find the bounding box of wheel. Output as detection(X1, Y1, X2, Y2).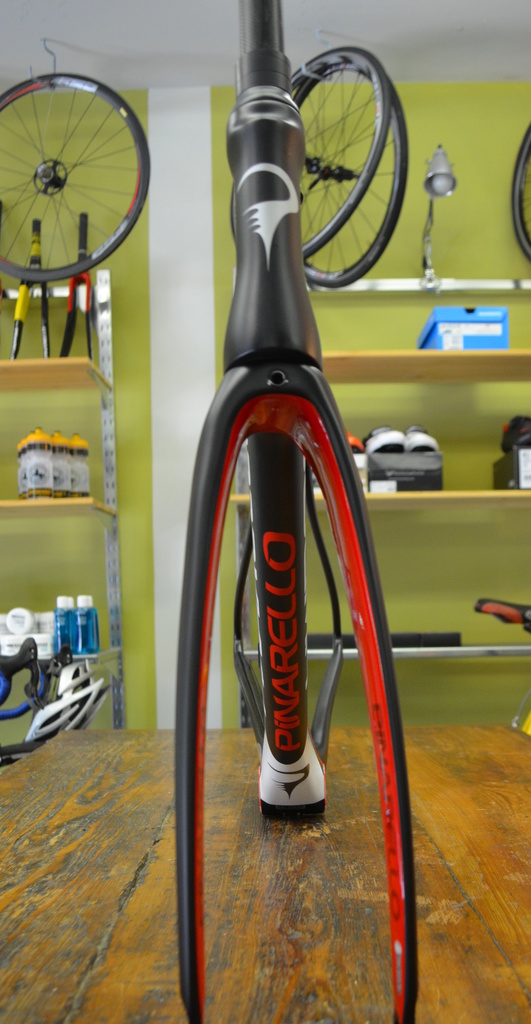
detection(0, 68, 156, 280).
